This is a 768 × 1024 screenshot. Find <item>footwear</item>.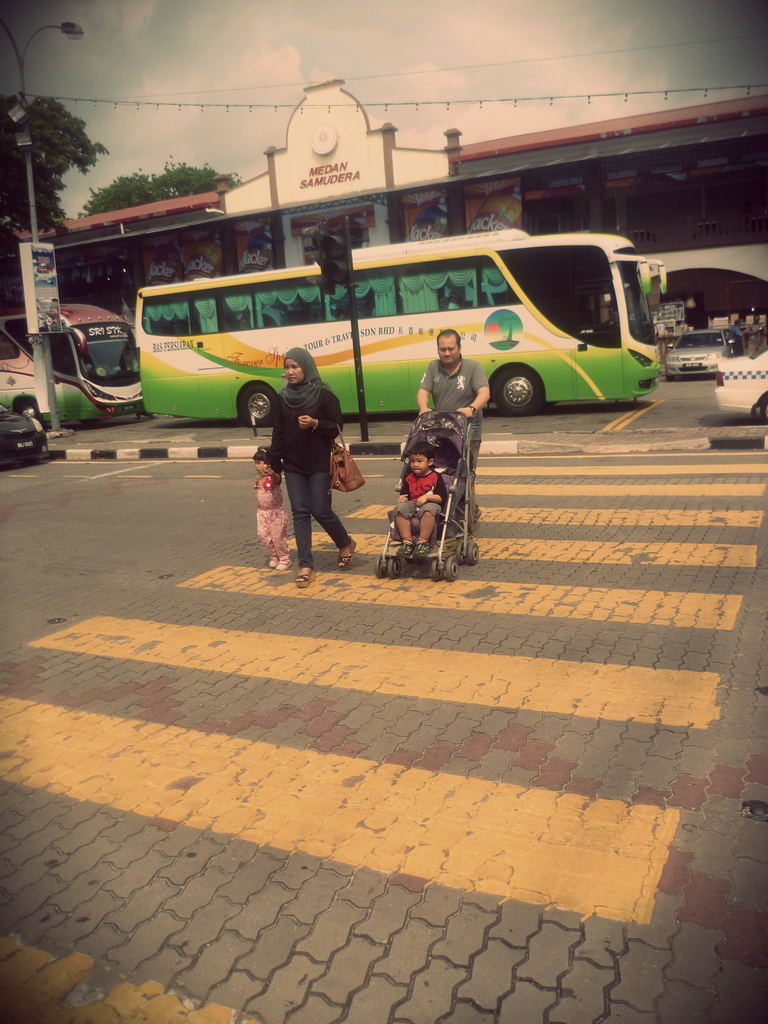
Bounding box: 401,543,415,560.
